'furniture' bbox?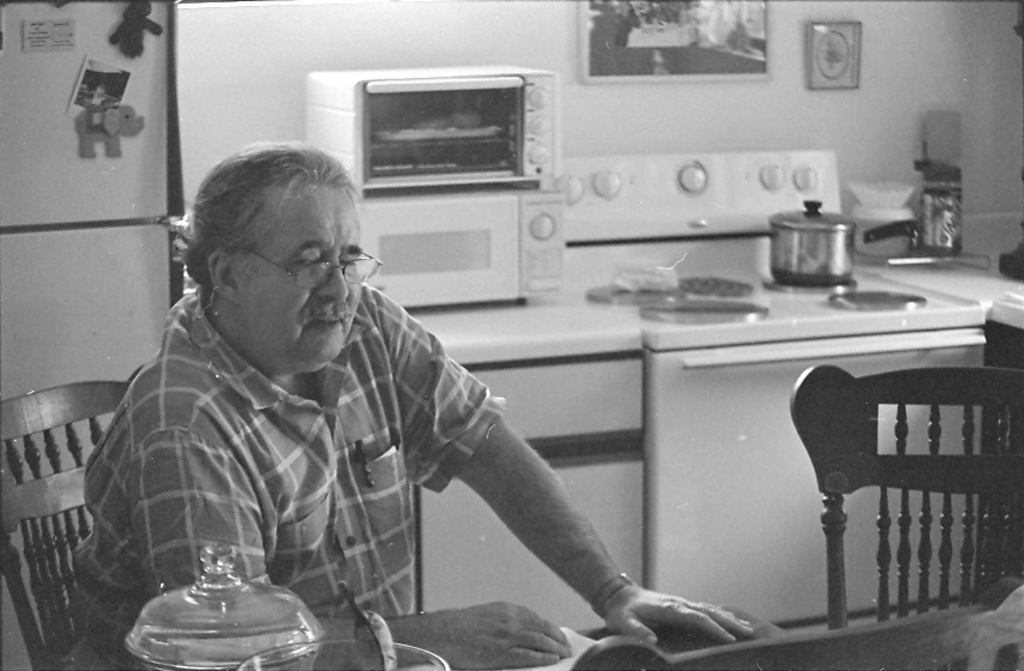
pyautogui.locateOnScreen(0, 363, 141, 669)
